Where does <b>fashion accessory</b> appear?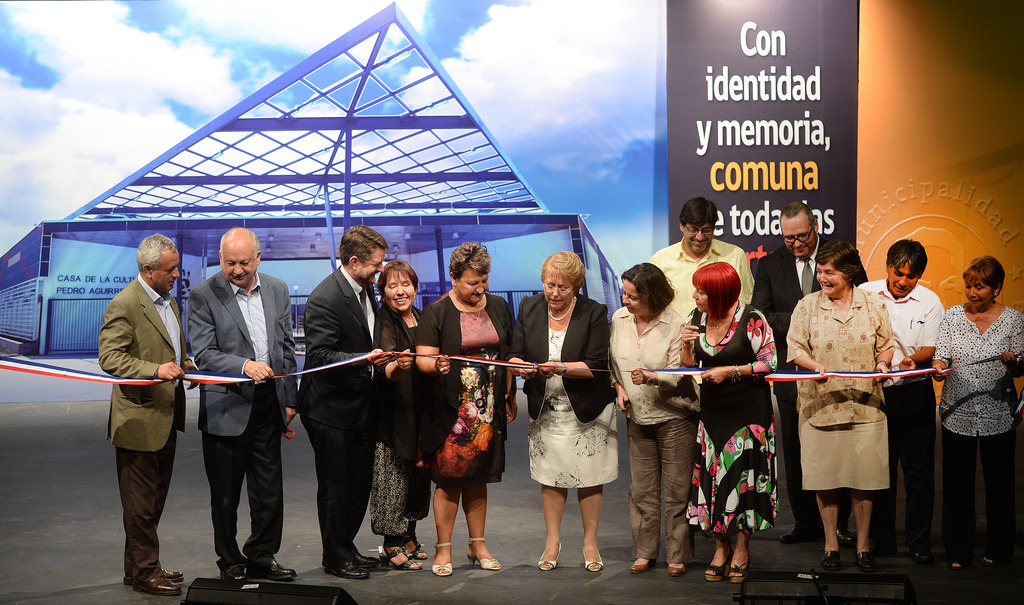
Appears at 701 556 728 585.
